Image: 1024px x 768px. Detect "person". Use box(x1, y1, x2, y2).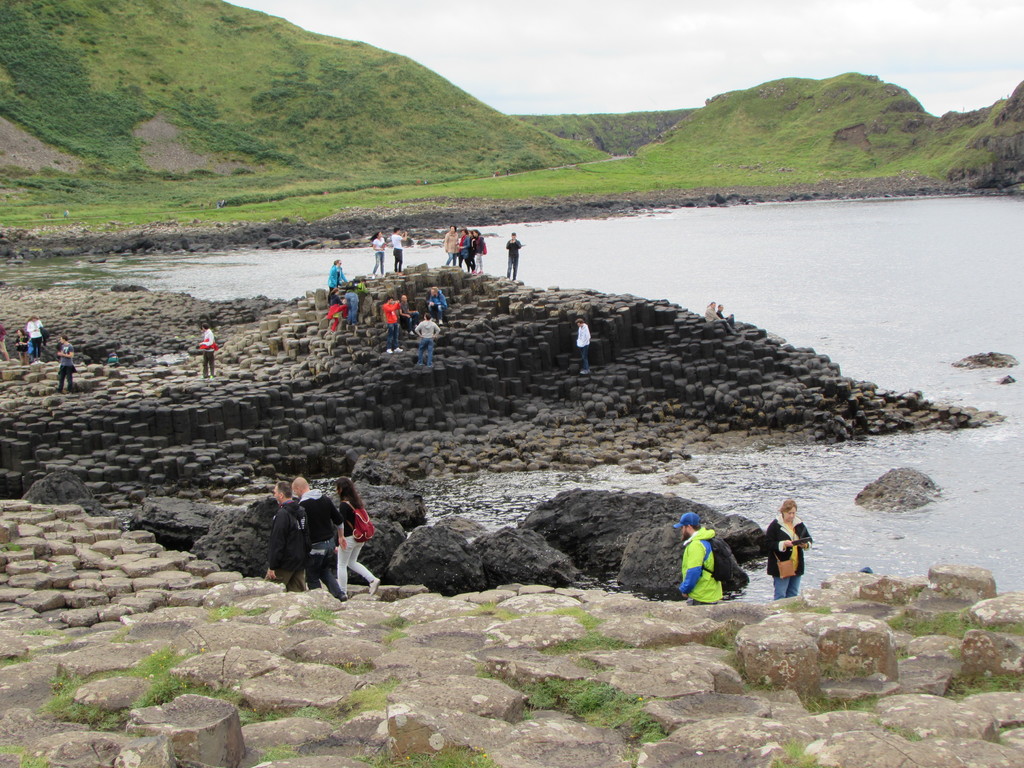
box(428, 290, 445, 323).
